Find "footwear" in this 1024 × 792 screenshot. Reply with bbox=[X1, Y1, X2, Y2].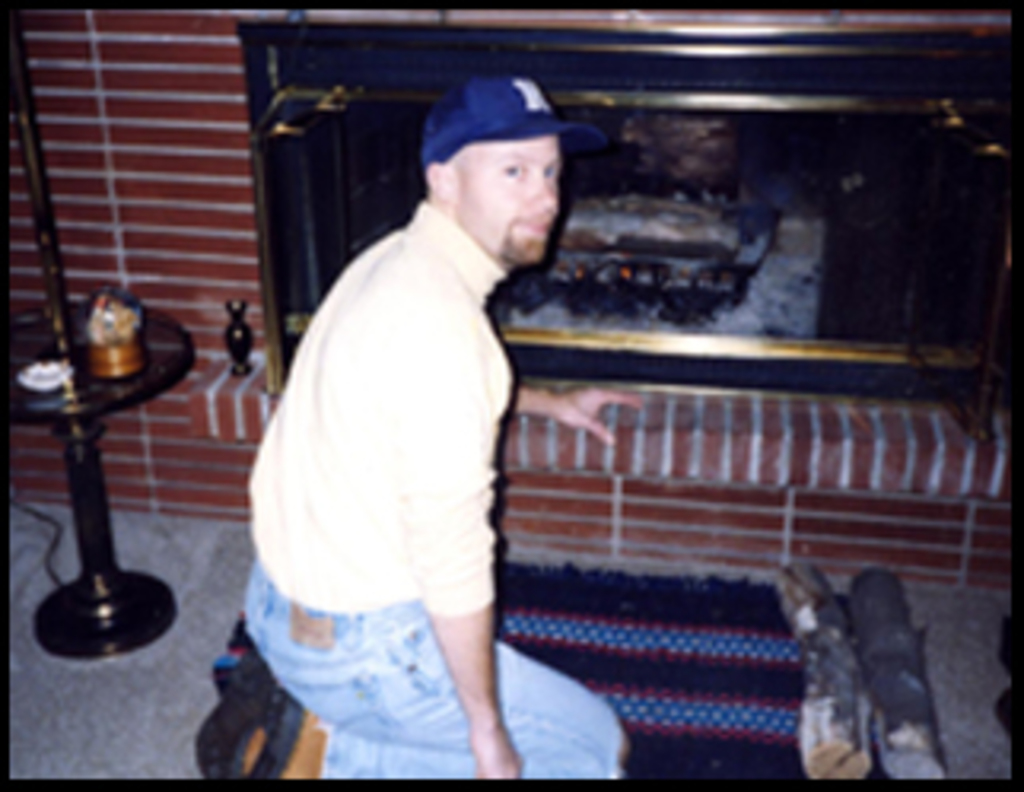
bbox=[207, 649, 308, 782].
